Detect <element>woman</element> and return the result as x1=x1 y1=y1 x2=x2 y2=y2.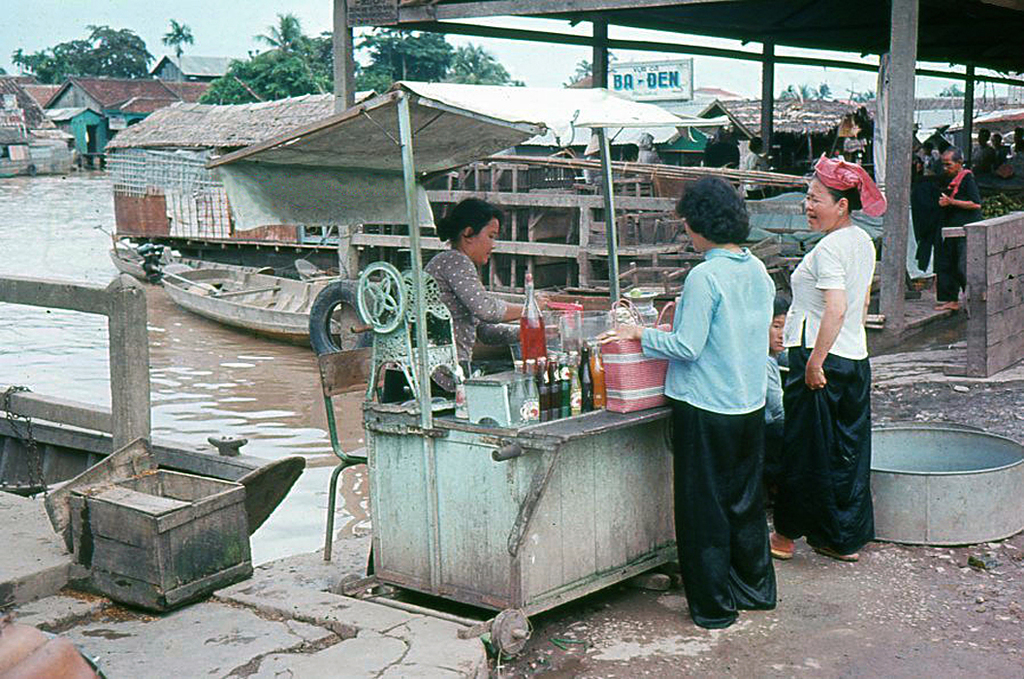
x1=789 y1=162 x2=894 y2=590.
